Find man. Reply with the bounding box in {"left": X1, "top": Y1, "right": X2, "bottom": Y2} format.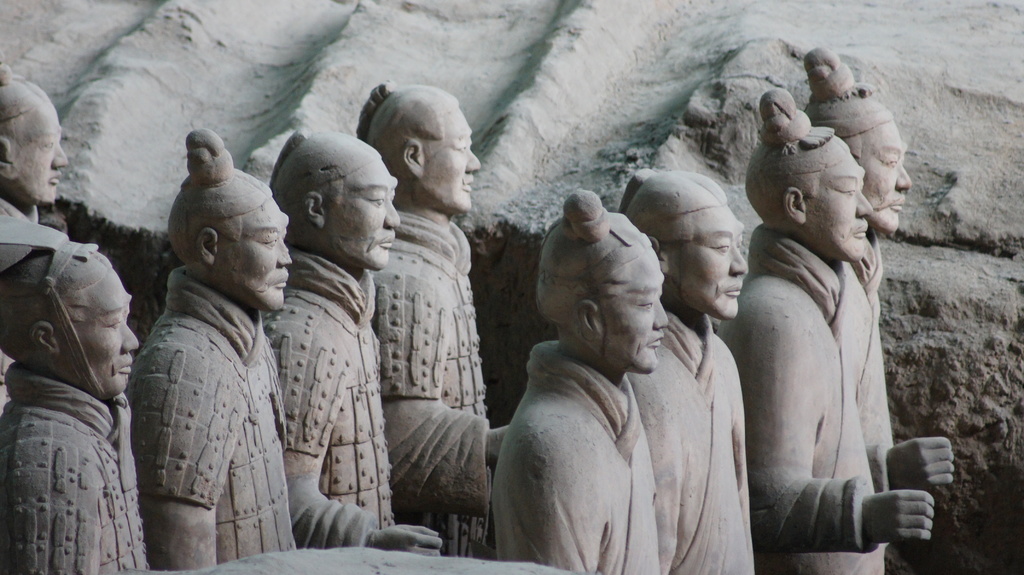
{"left": 715, "top": 89, "right": 936, "bottom": 574}.
